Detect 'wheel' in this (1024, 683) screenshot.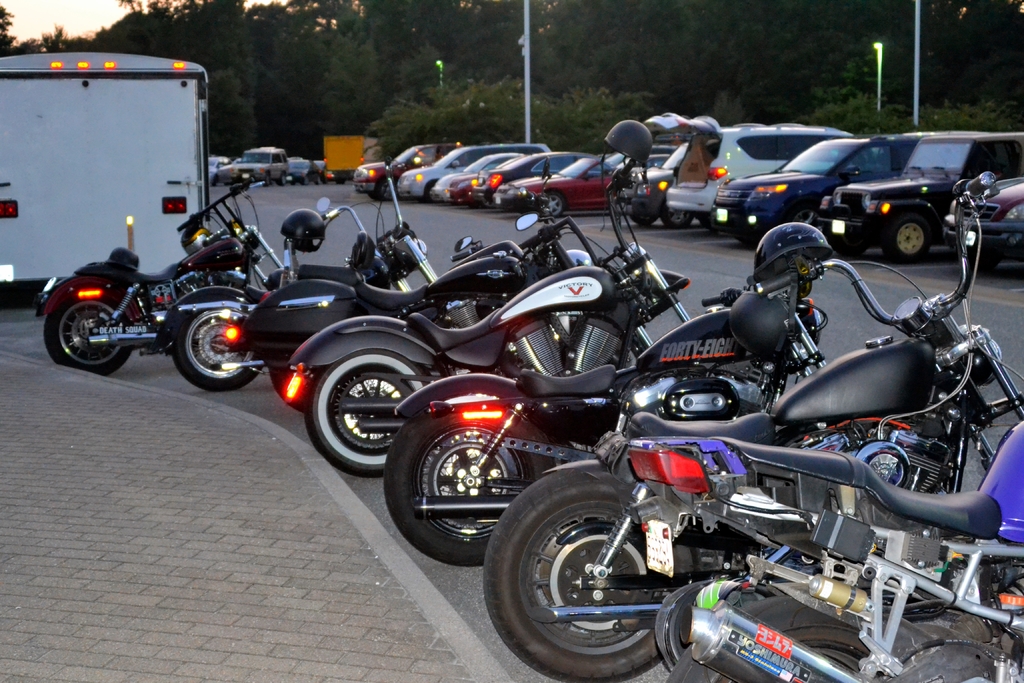
Detection: 306/345/428/477.
